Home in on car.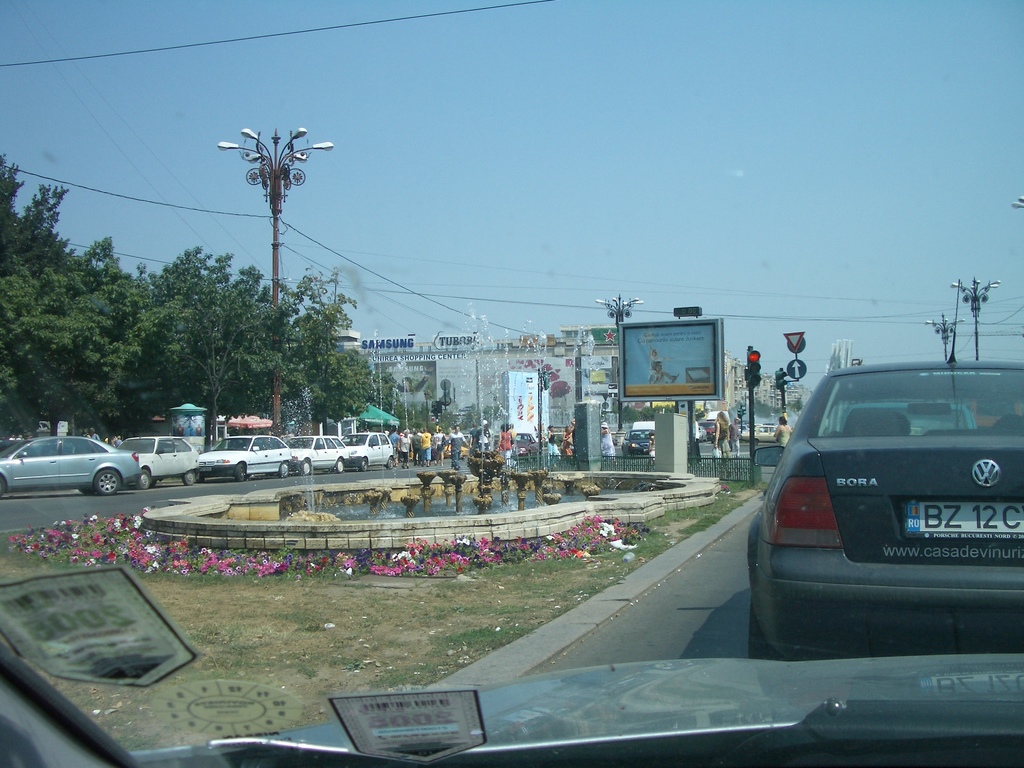
Homed in at left=509, top=431, right=535, bottom=456.
